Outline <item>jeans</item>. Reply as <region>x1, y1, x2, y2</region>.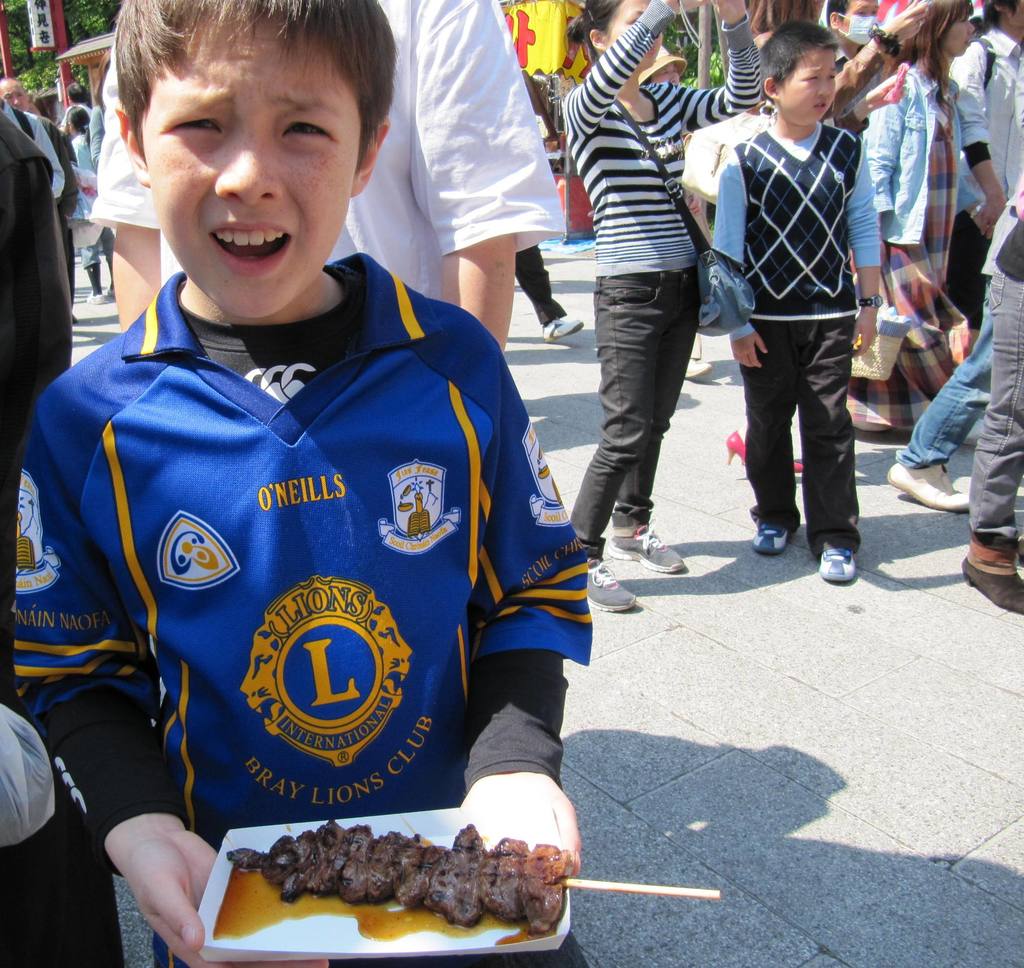
<region>957, 266, 1023, 547</region>.
